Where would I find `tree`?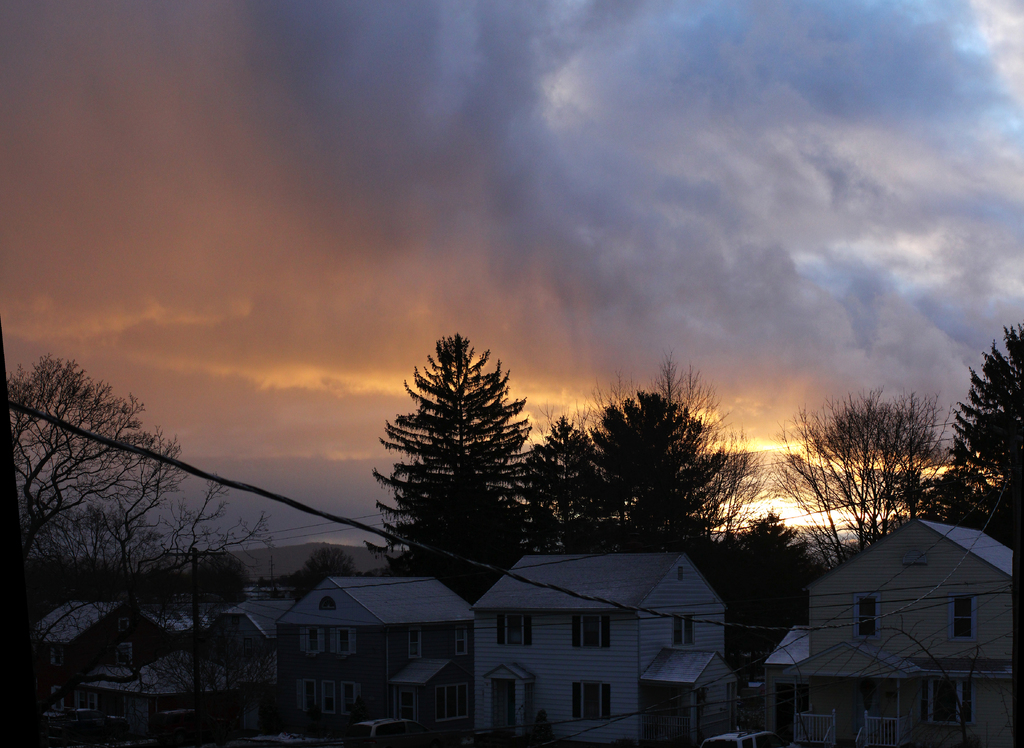
At (x1=348, y1=324, x2=534, y2=615).
